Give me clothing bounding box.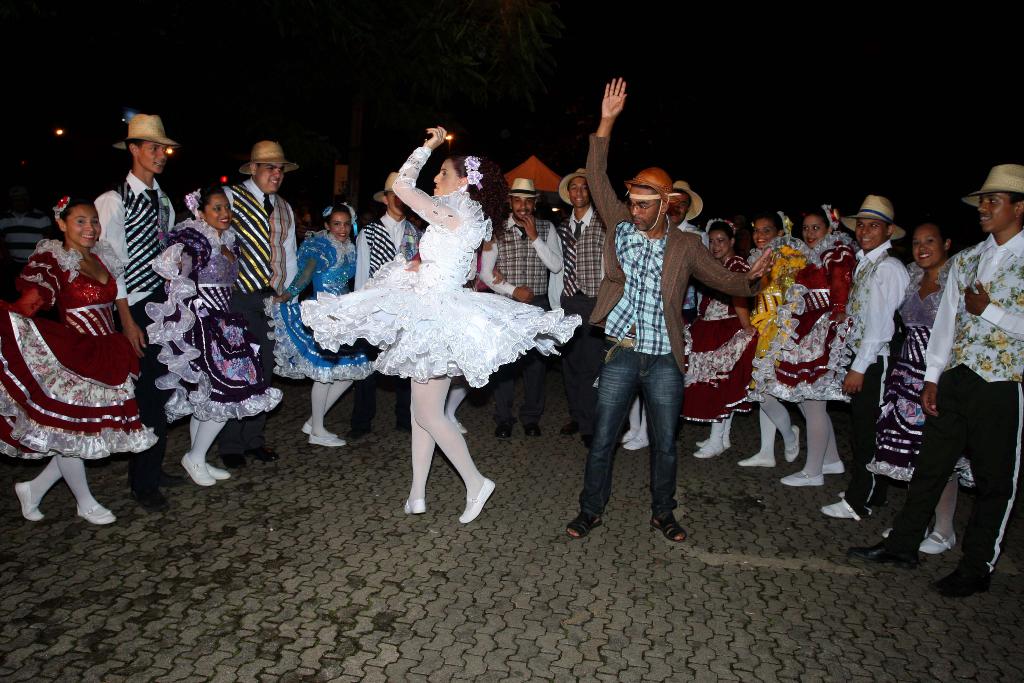
BBox(357, 210, 420, 428).
